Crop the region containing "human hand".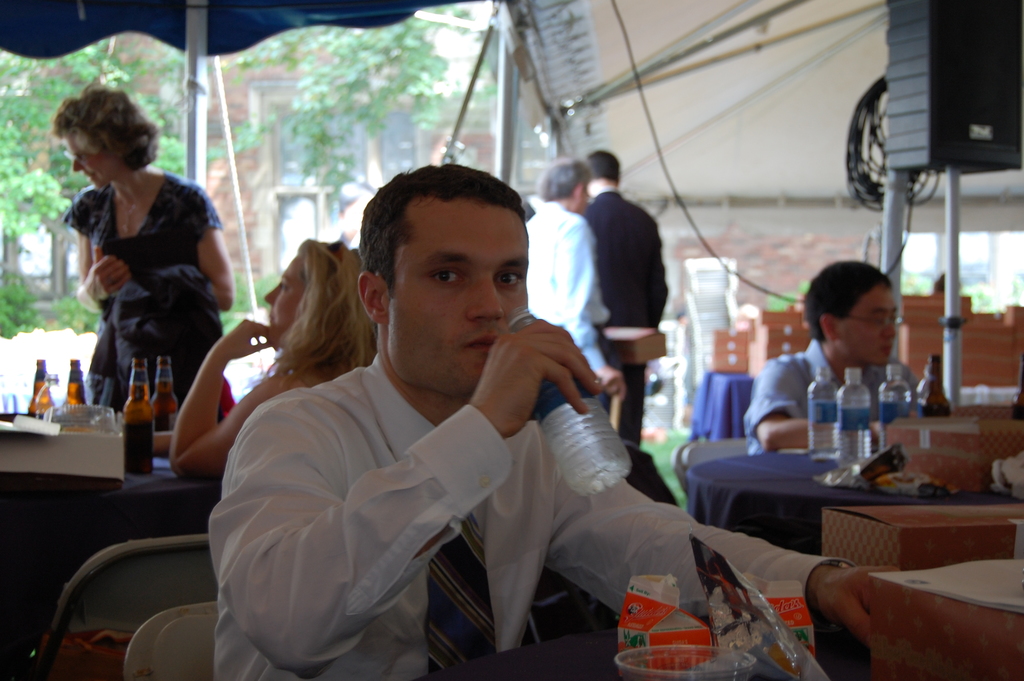
Crop region: <region>593, 369, 630, 395</region>.
